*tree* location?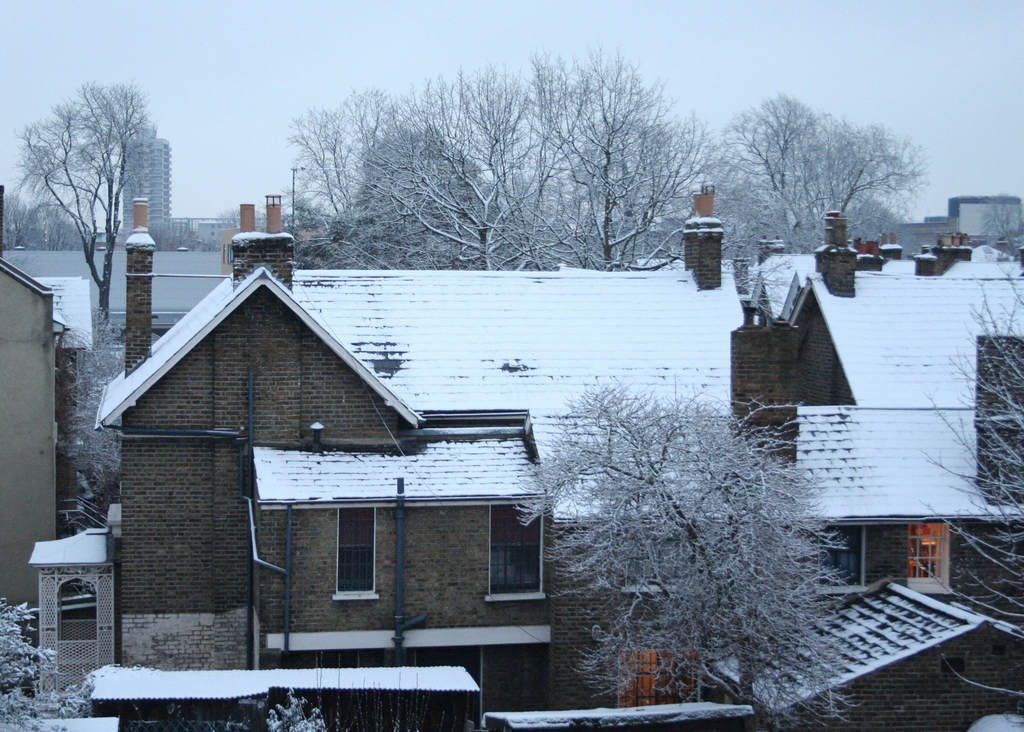
l=501, t=398, r=858, b=731
